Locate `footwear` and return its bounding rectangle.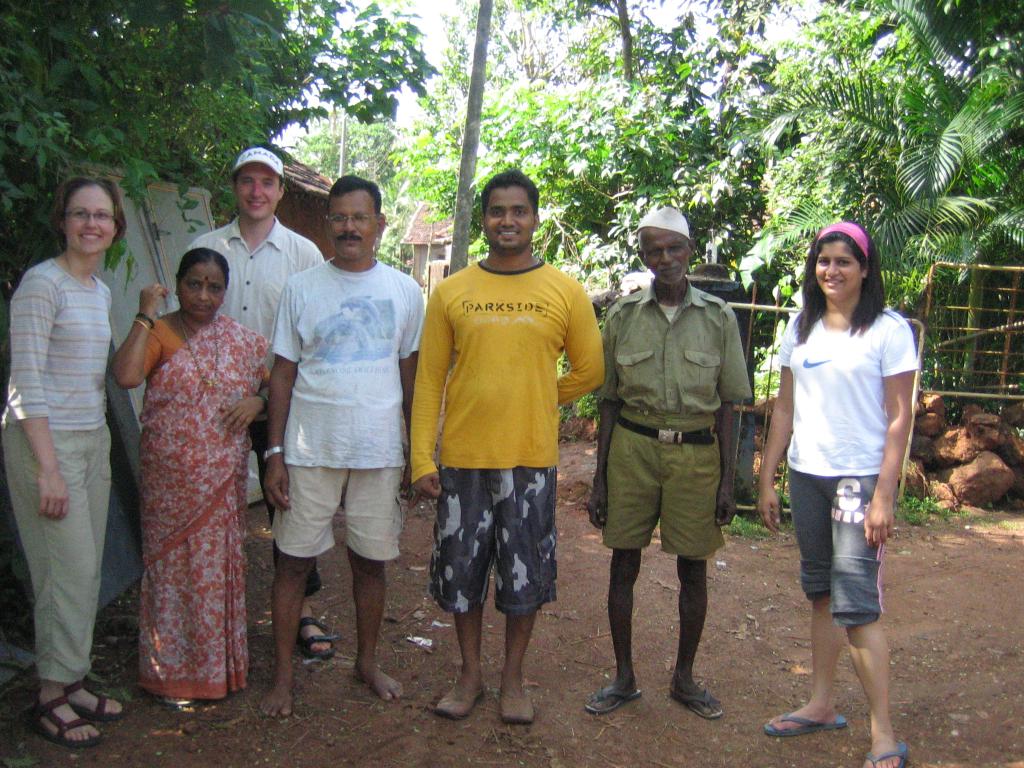
bbox(34, 699, 95, 744).
